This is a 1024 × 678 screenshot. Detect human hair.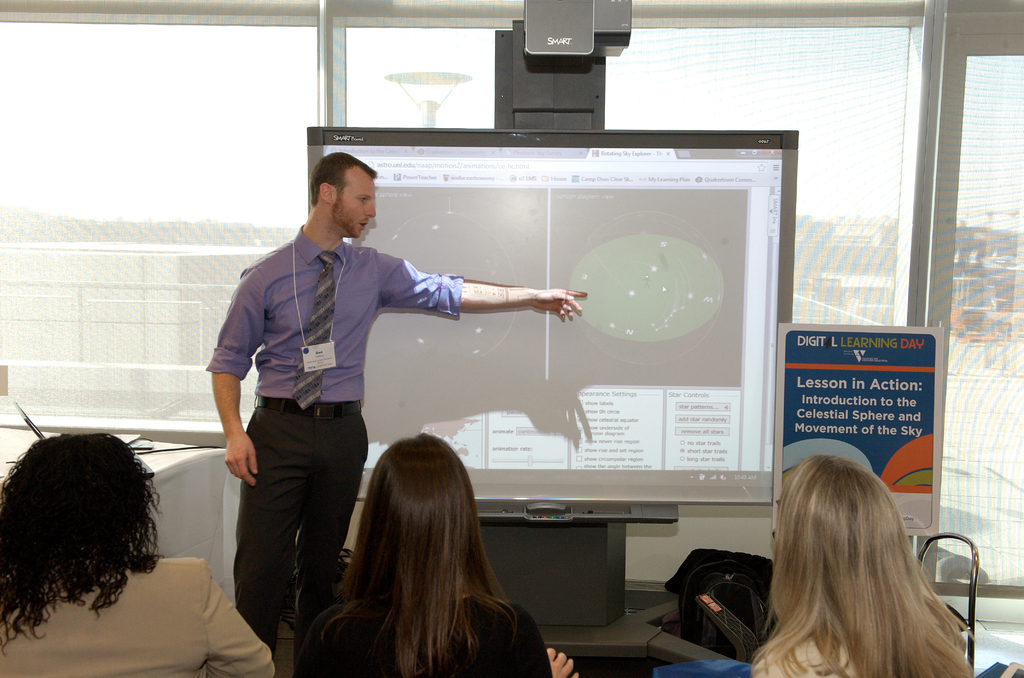
[x1=0, y1=429, x2=165, y2=654].
